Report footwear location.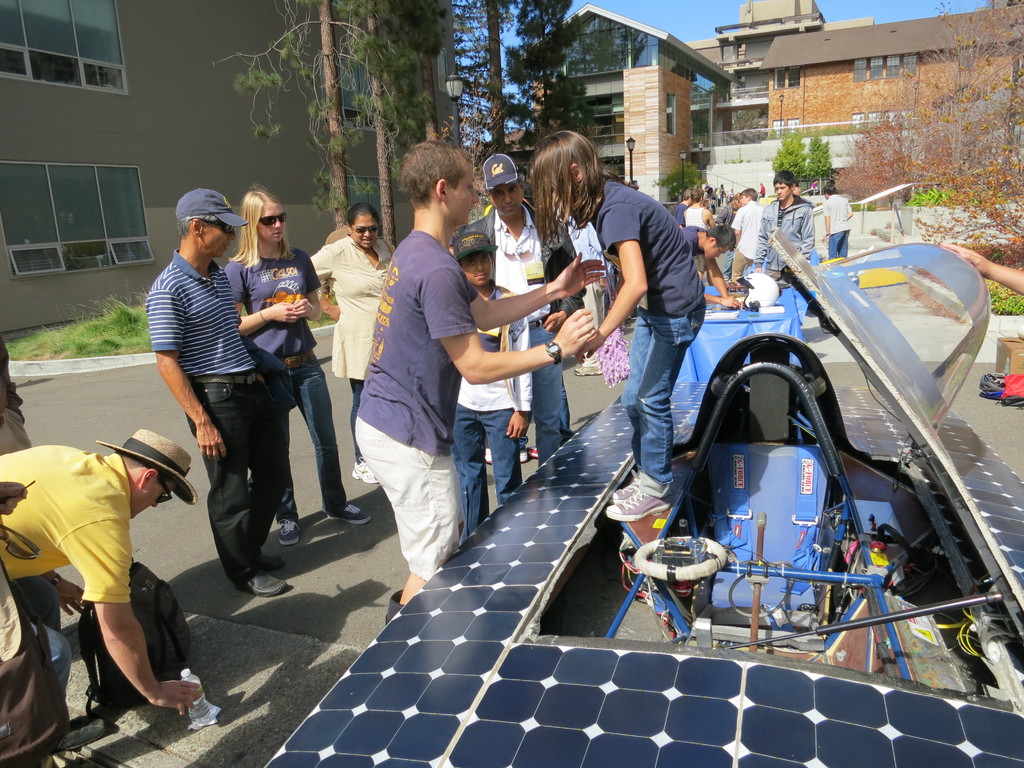
Report: BBox(56, 716, 108, 755).
